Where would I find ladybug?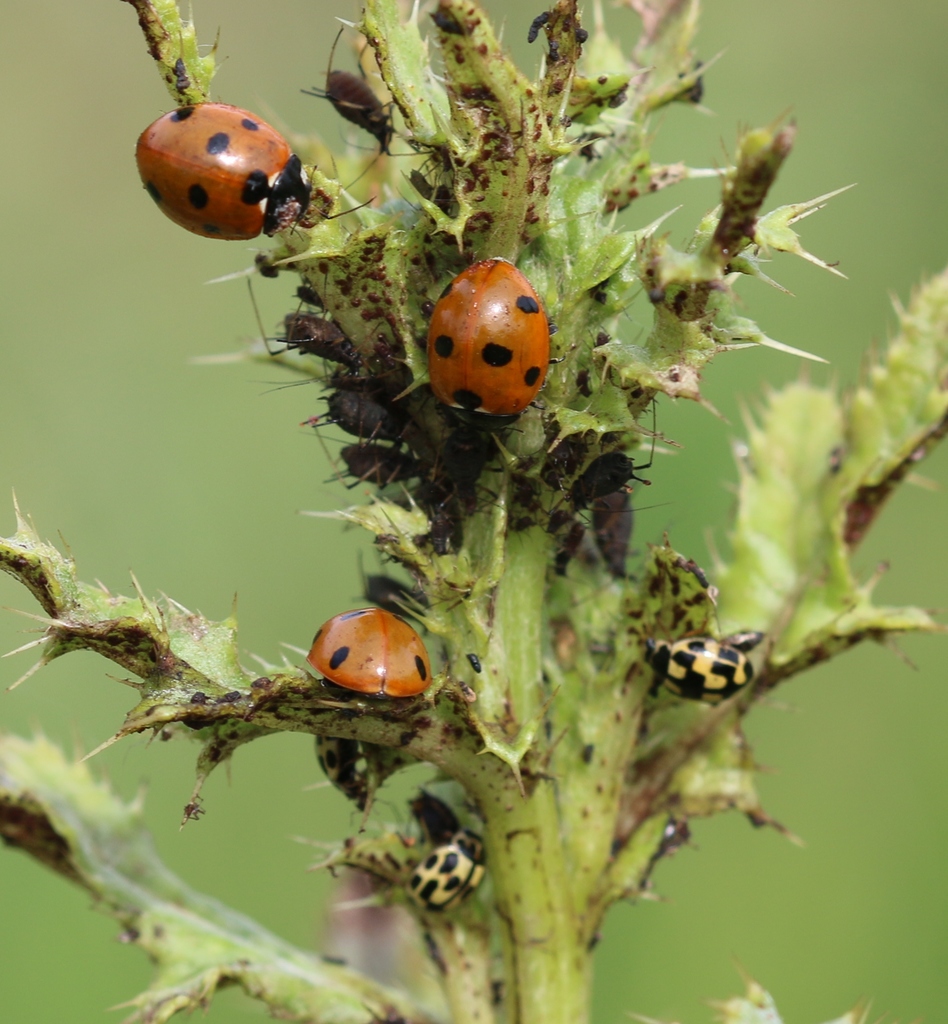
At {"x1": 312, "y1": 734, "x2": 378, "y2": 811}.
